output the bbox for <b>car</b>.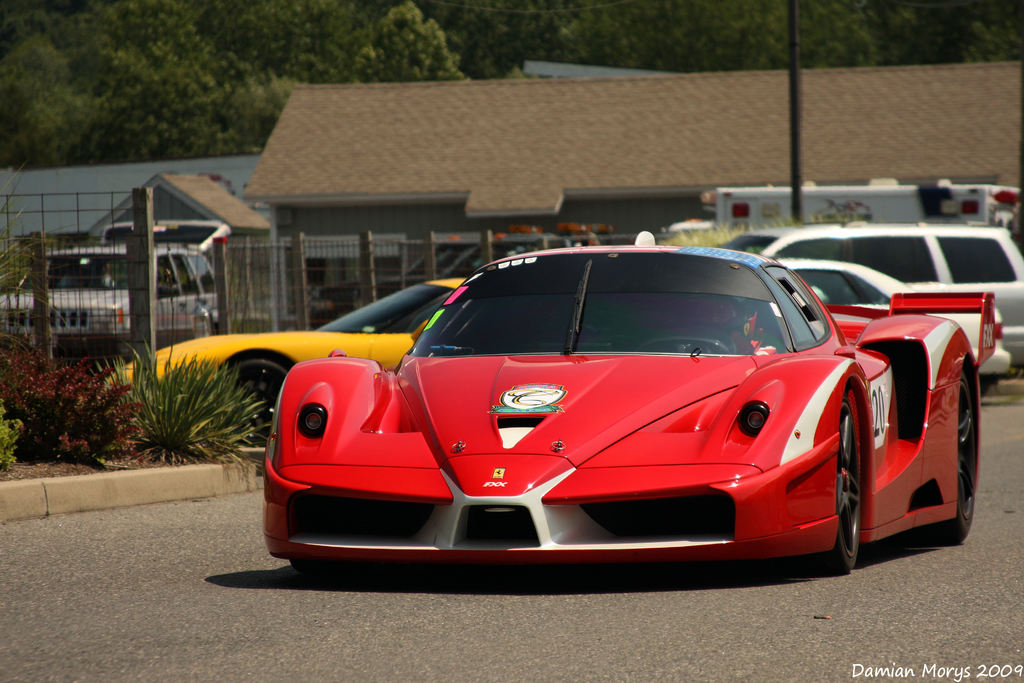
rect(100, 276, 473, 448).
